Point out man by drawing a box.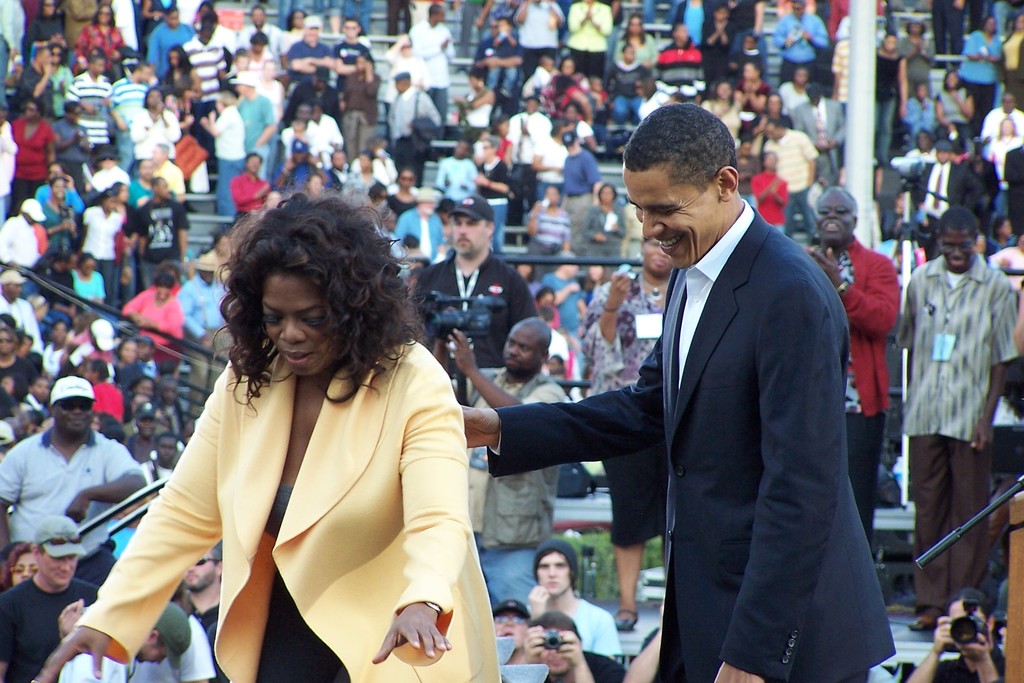
[331,20,373,92].
